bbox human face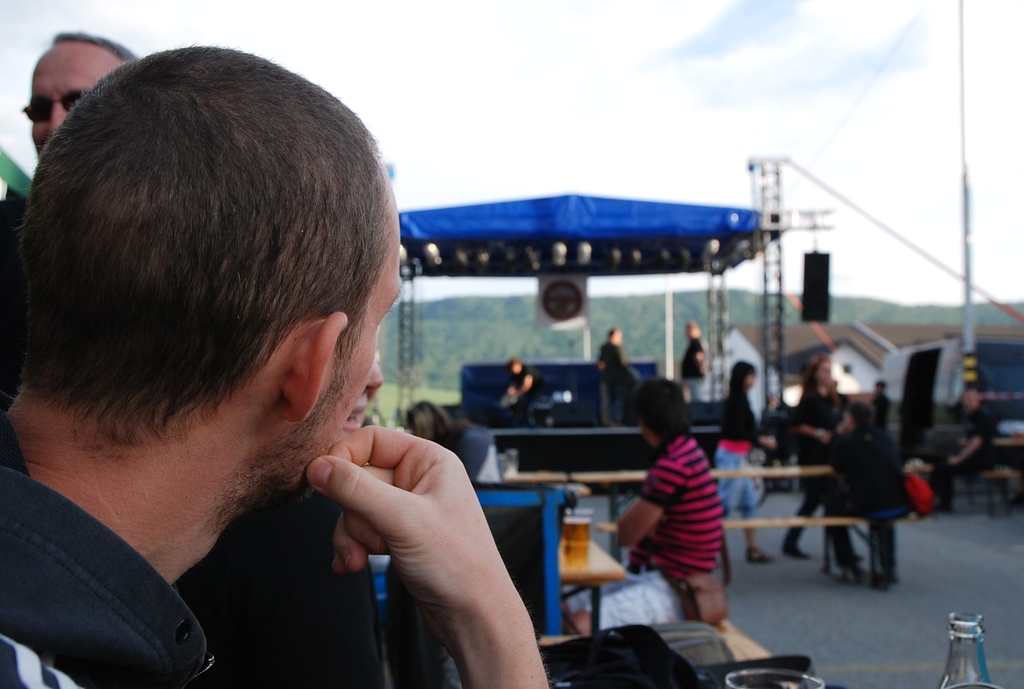
[35,36,126,151]
